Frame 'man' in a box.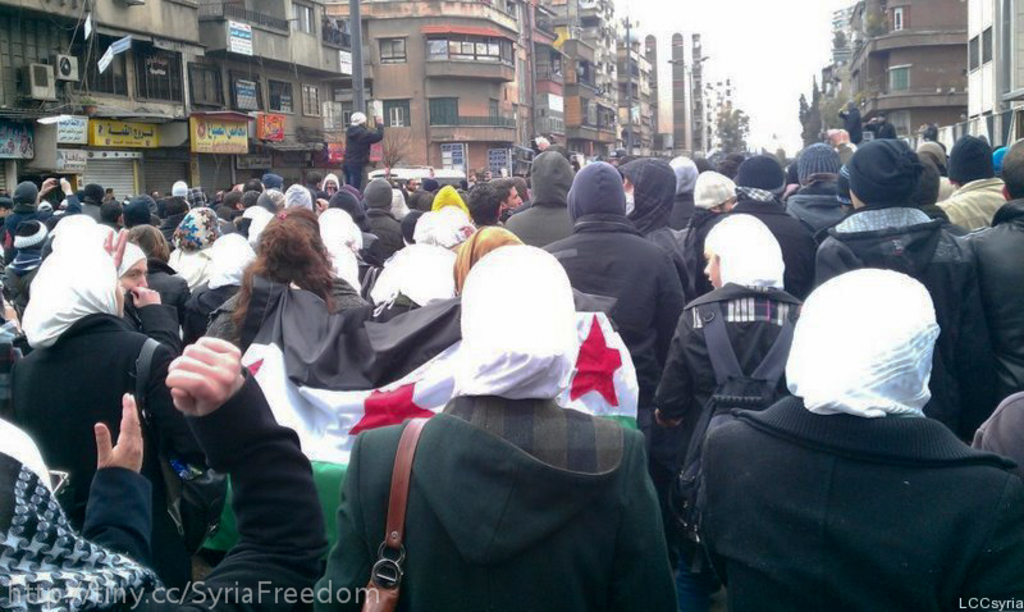
{"x1": 340, "y1": 105, "x2": 393, "y2": 192}.
